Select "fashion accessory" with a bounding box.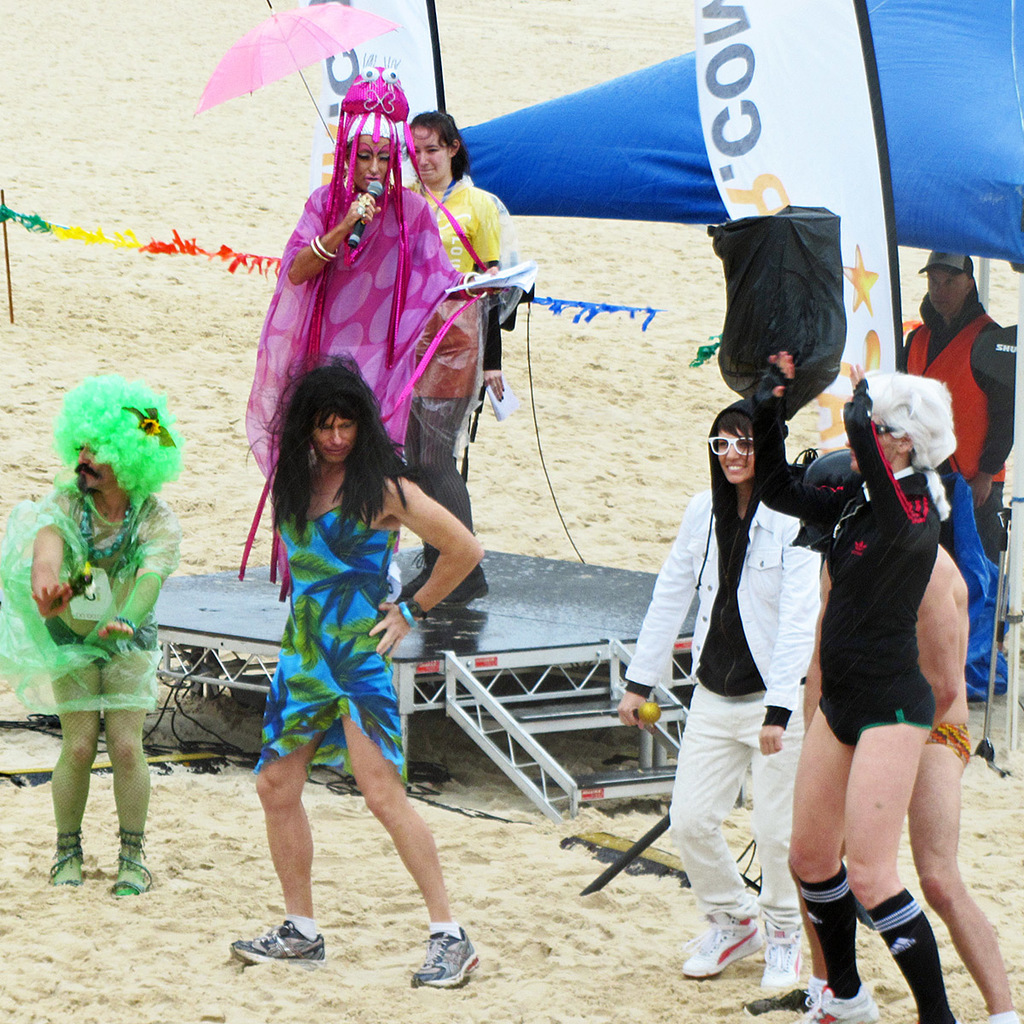
bbox=[238, 65, 511, 601].
